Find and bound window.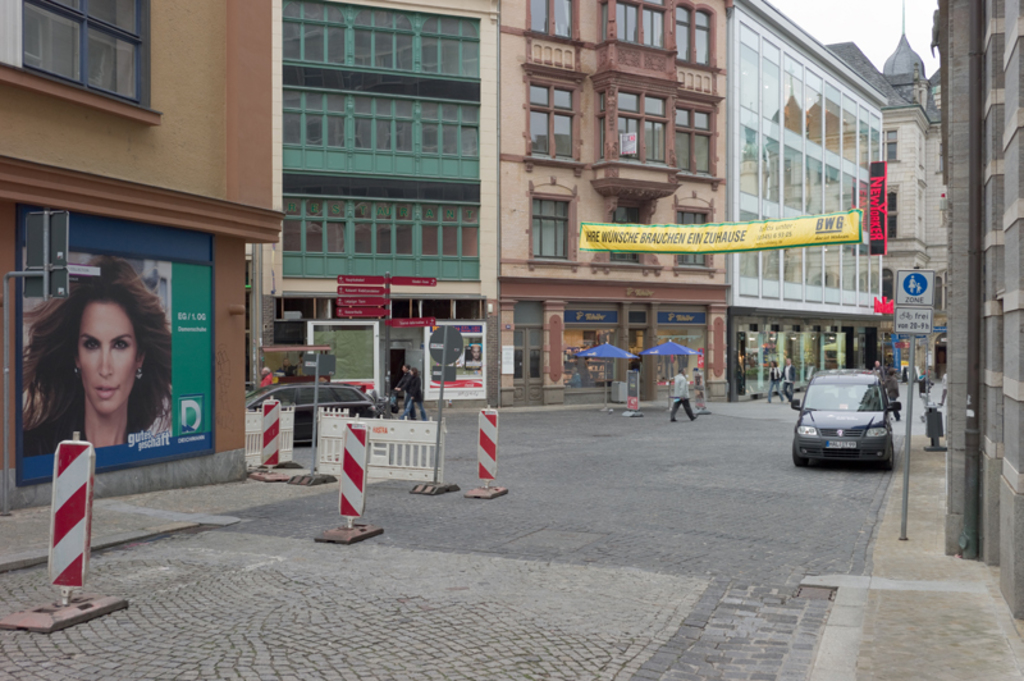
Bound: (left=859, top=184, right=873, bottom=238).
